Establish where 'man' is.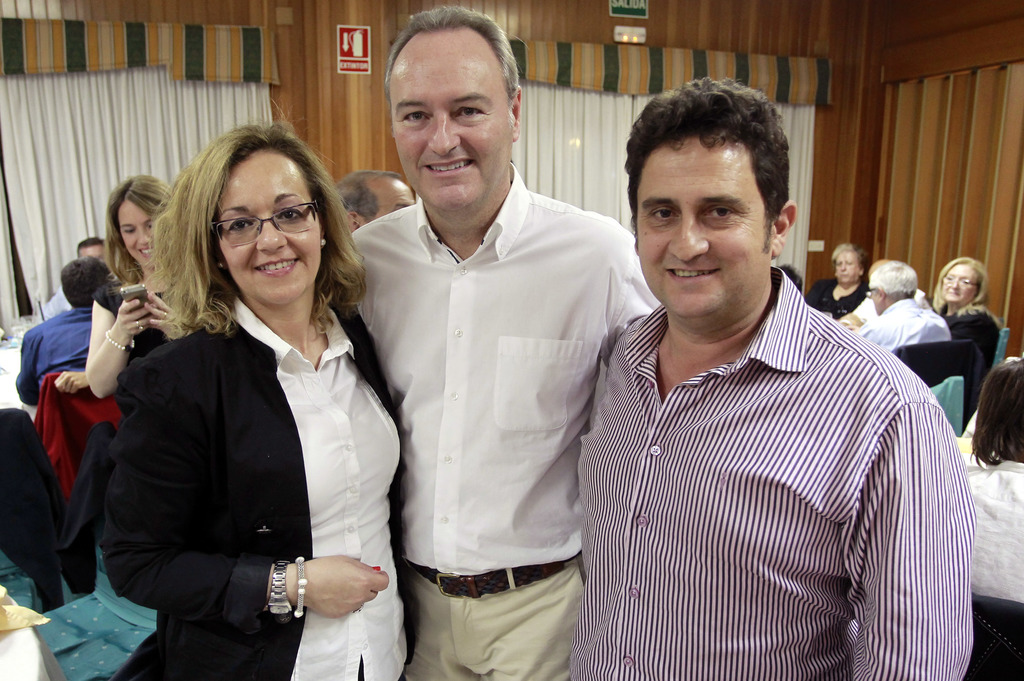
Established at {"left": 339, "top": 167, "right": 417, "bottom": 236}.
